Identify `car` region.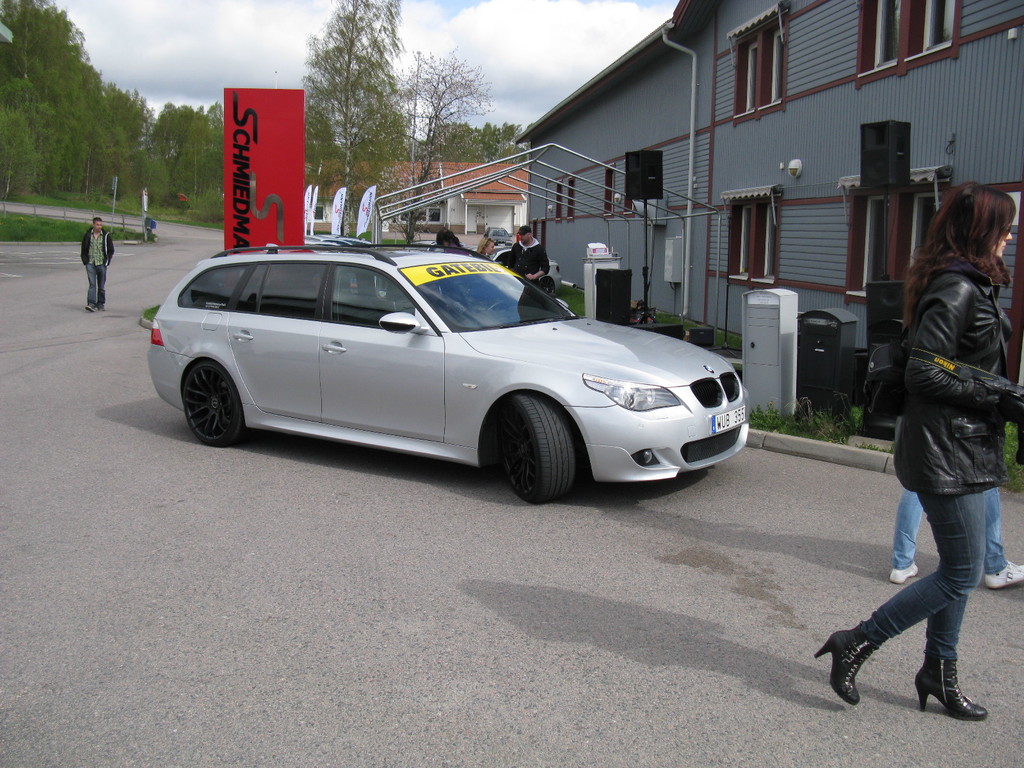
Region: (139, 242, 758, 500).
